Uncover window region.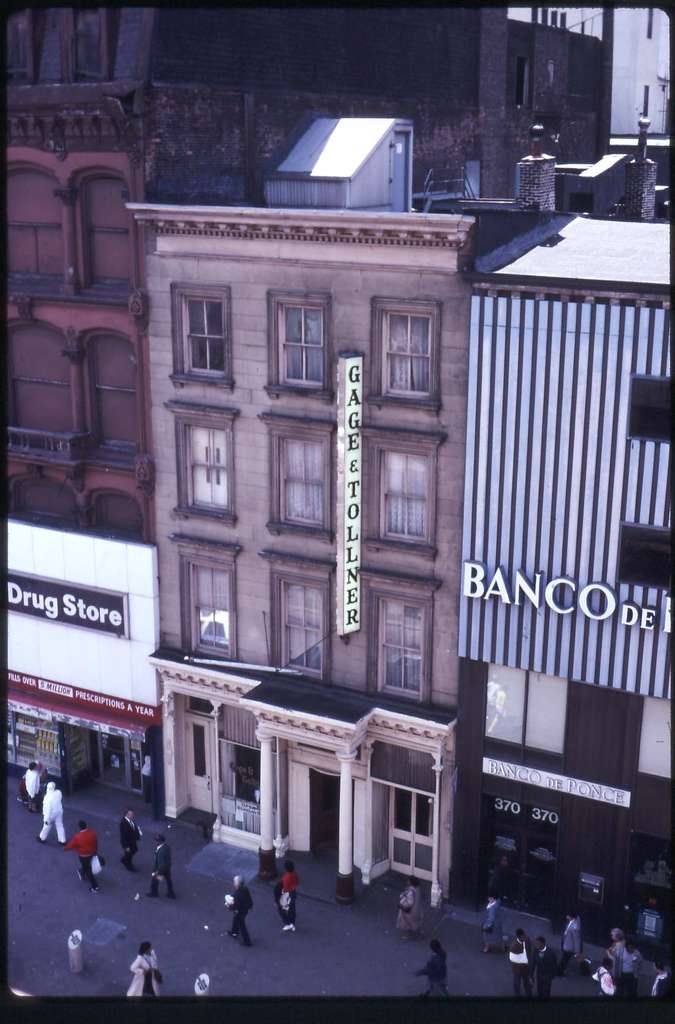
Uncovered: region(162, 394, 239, 529).
